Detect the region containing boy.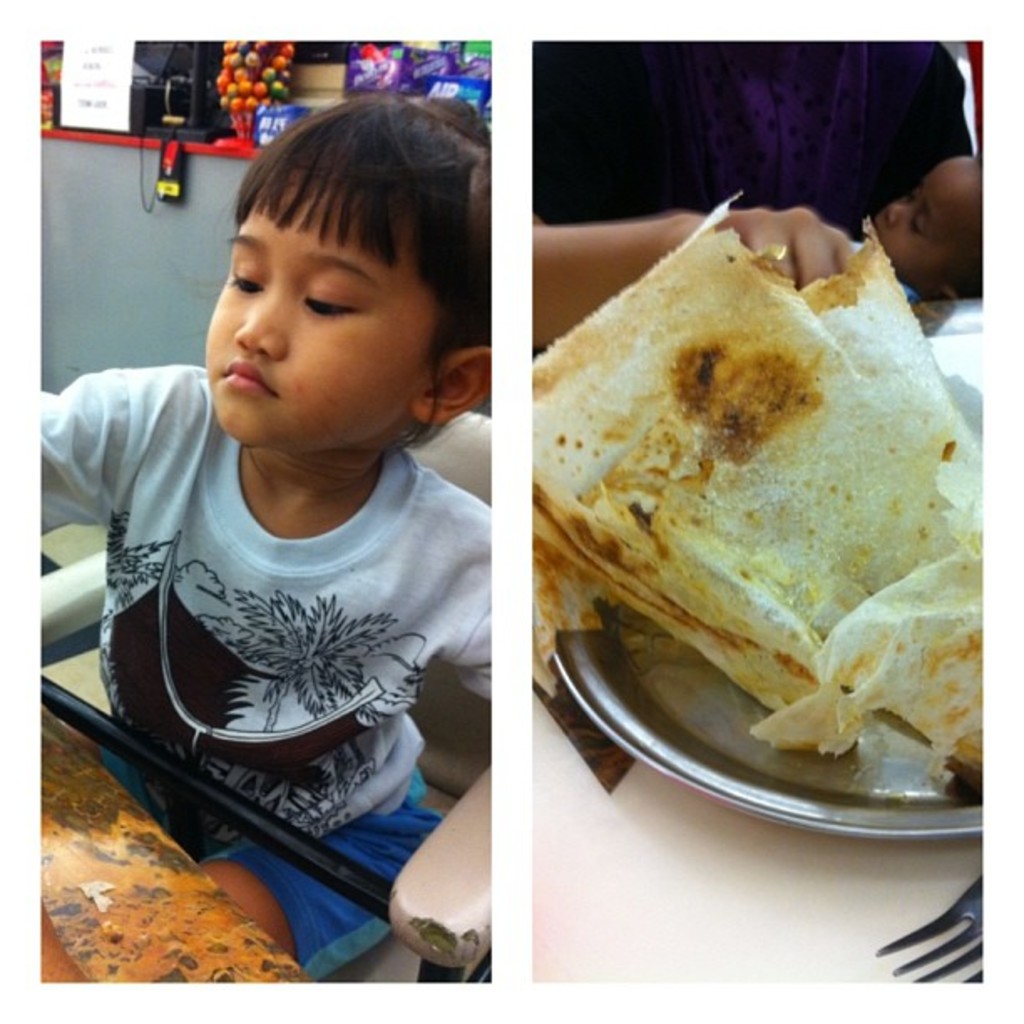
bbox(84, 129, 539, 873).
